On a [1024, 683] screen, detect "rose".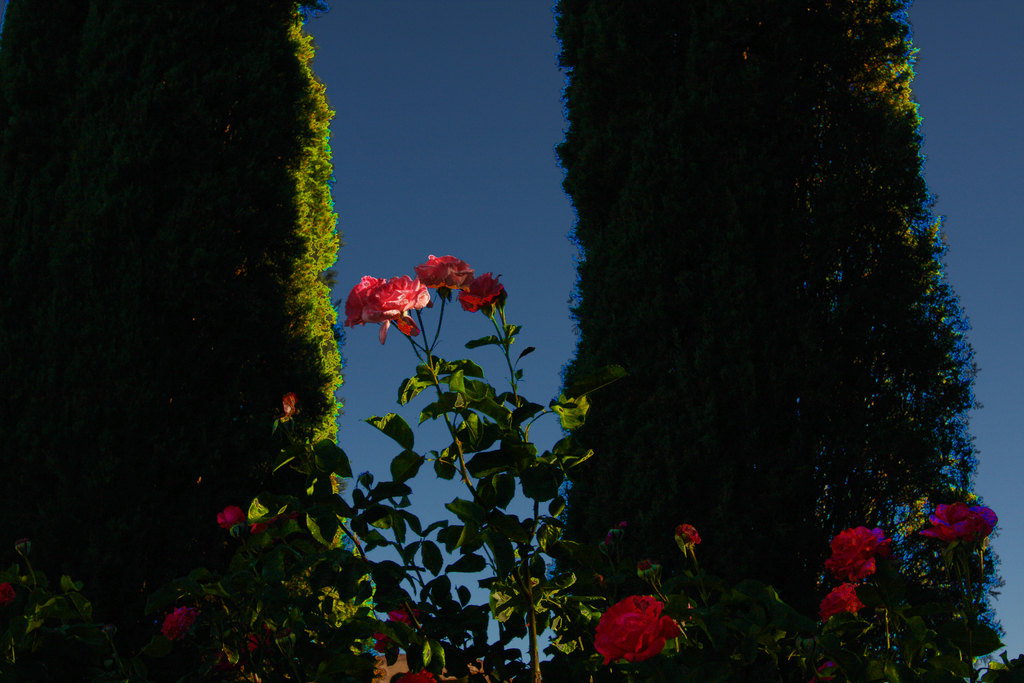
<region>216, 507, 244, 529</region>.
